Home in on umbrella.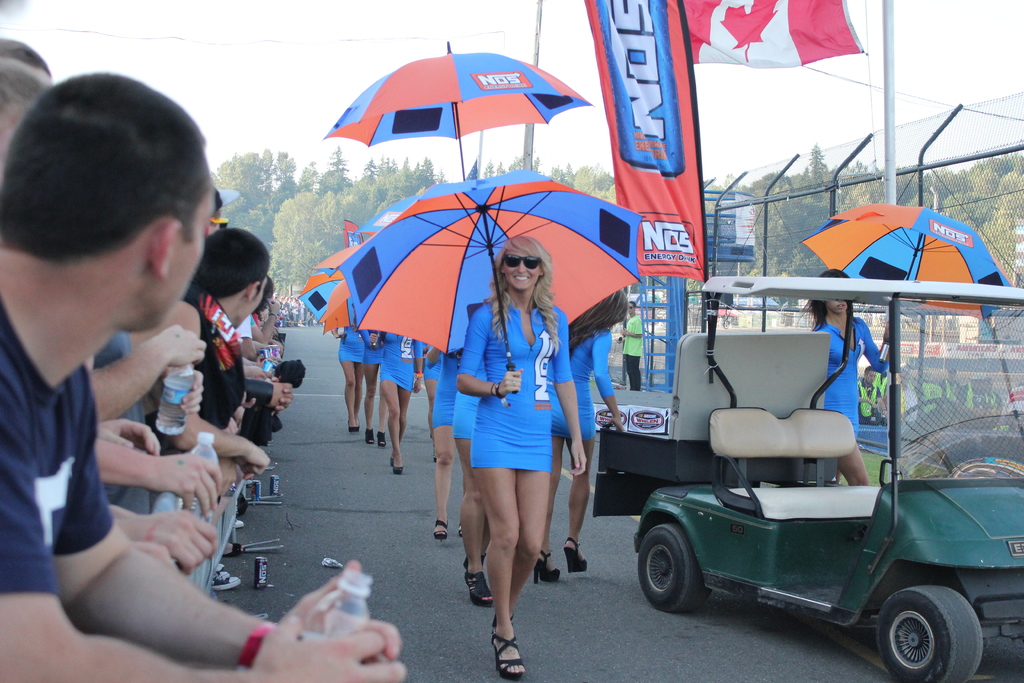
Homed in at (left=798, top=208, right=1014, bottom=323).
